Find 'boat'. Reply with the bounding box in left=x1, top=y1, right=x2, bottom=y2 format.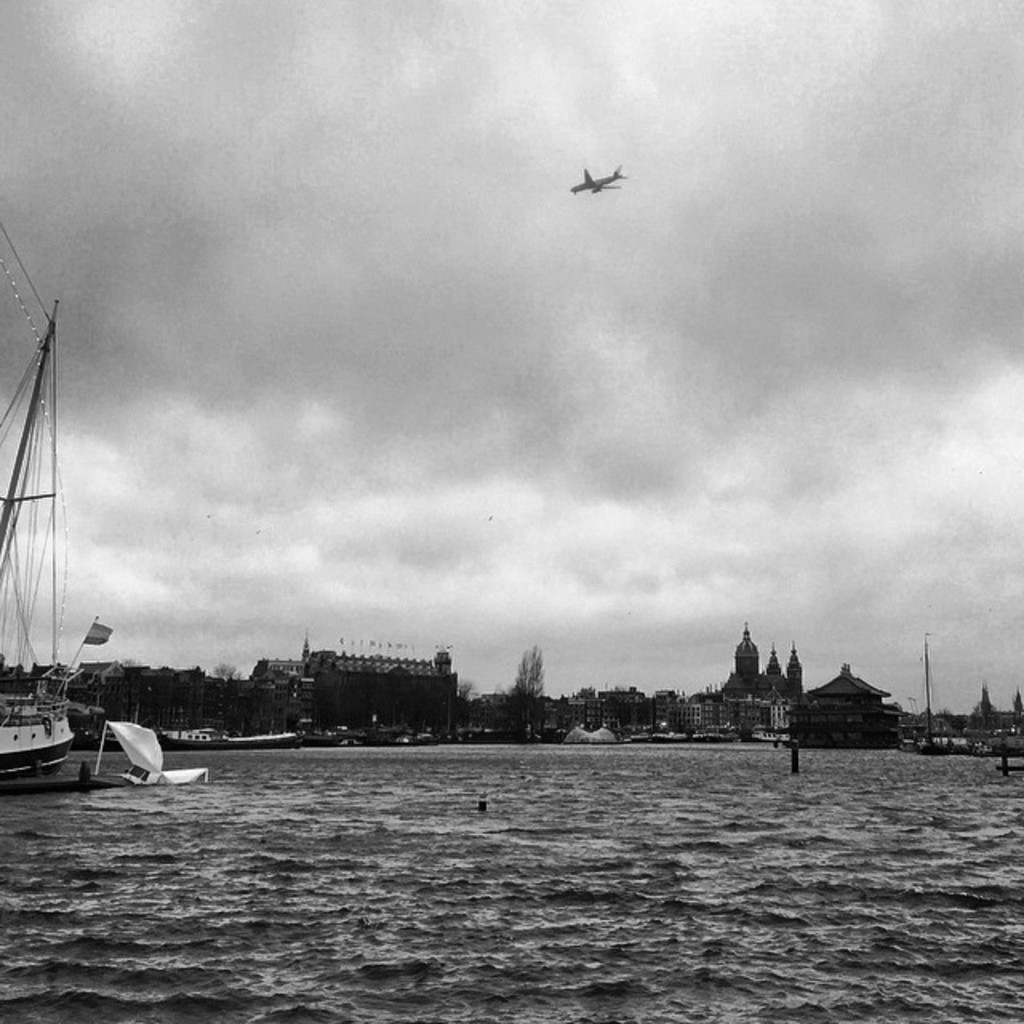
left=83, top=712, right=205, bottom=784.
